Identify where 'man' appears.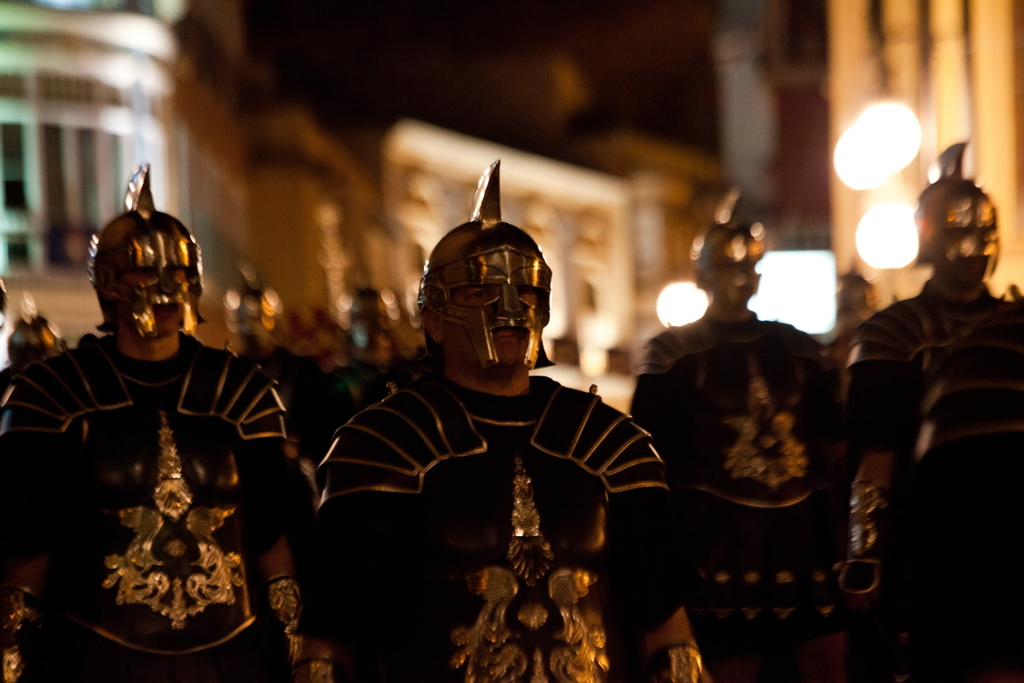
Appears at [left=634, top=219, right=847, bottom=682].
